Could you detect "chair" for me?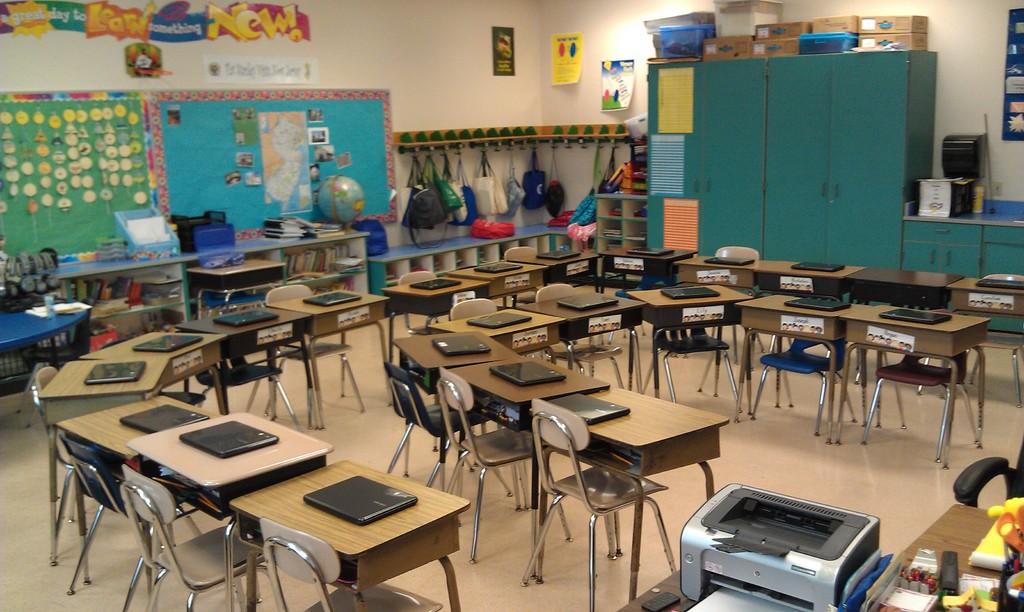
Detection result: left=609, top=280, right=664, bottom=342.
